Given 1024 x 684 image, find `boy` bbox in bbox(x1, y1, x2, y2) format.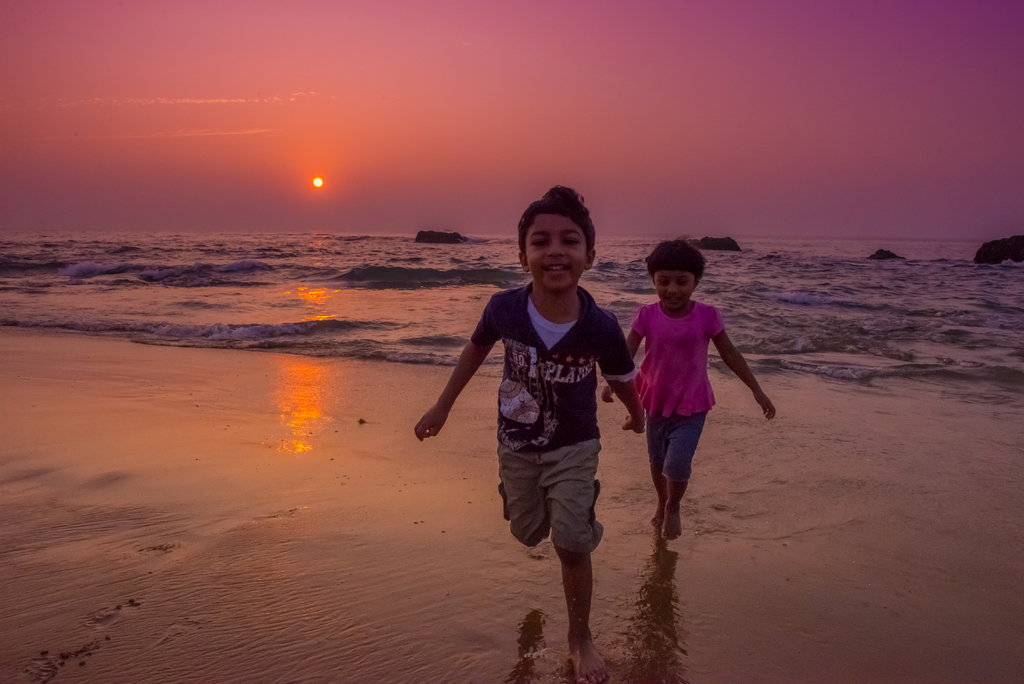
bbox(437, 218, 645, 604).
